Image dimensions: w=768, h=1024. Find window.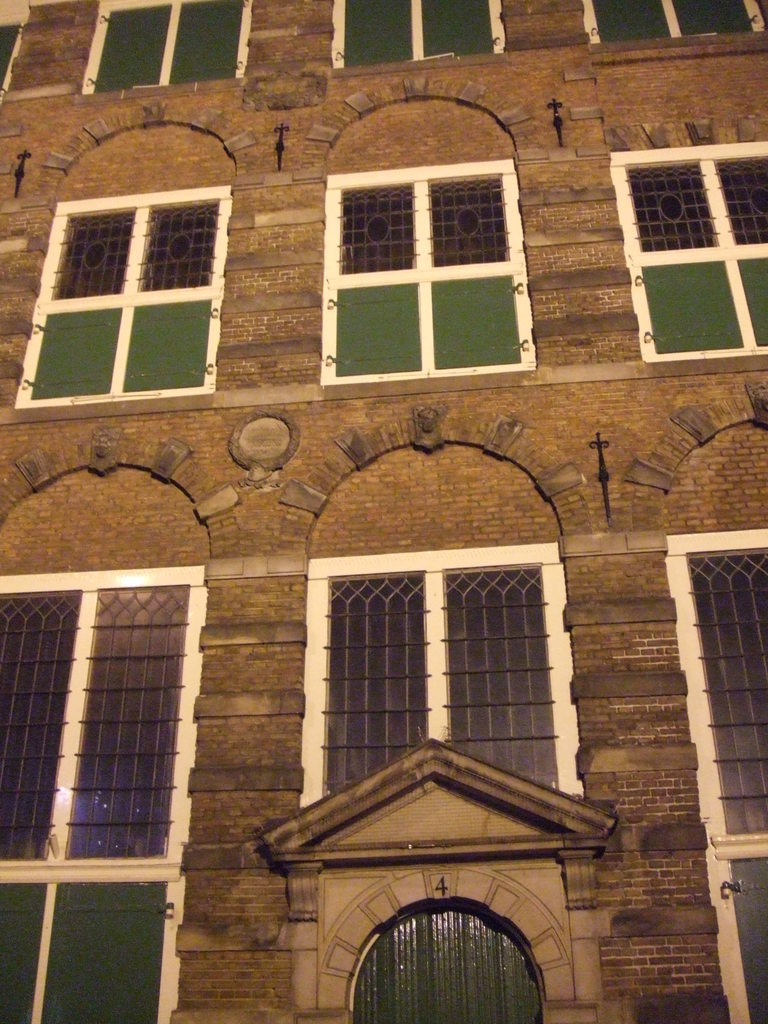
detection(579, 0, 767, 53).
